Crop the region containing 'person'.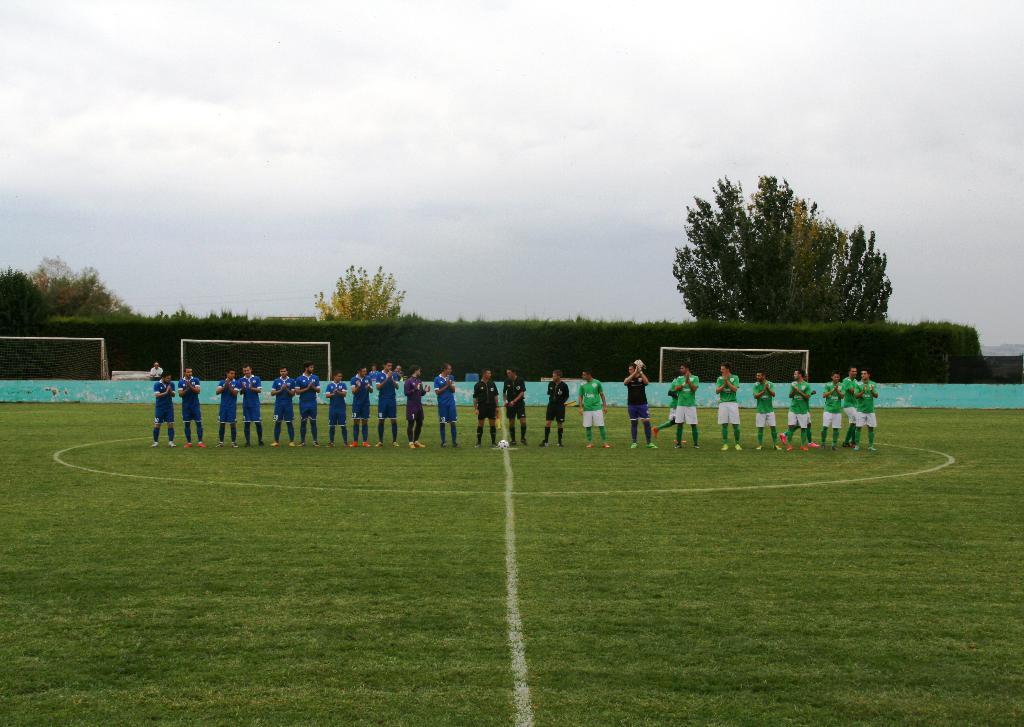
Crop region: {"left": 817, "top": 372, "right": 846, "bottom": 452}.
